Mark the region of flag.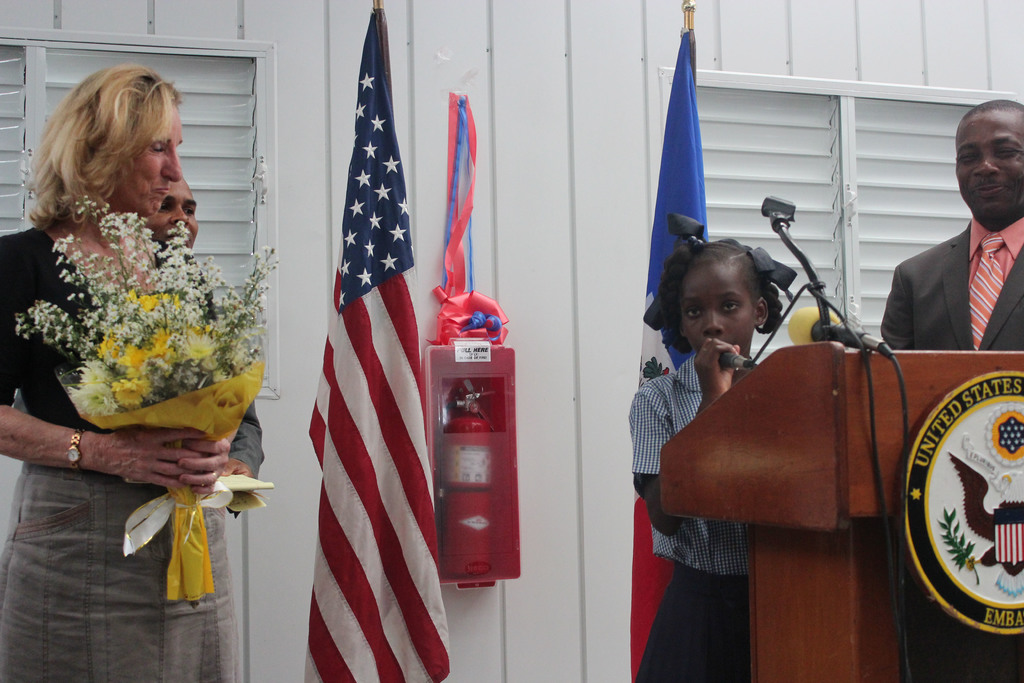
Region: (left=291, top=28, right=435, bottom=682).
